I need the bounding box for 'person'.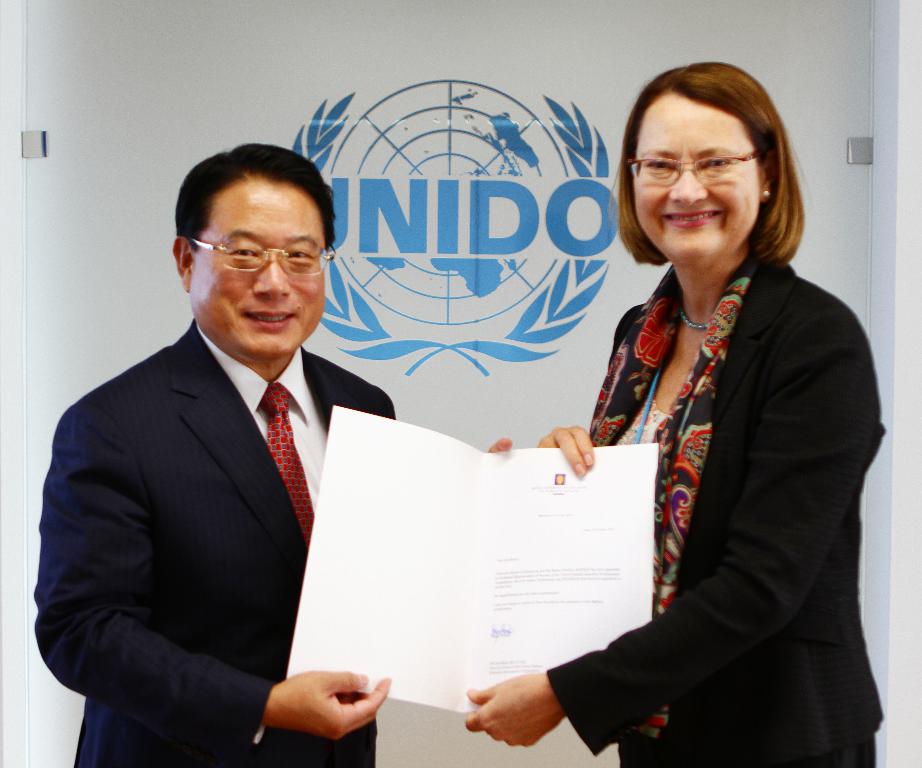
Here it is: region(29, 141, 511, 767).
